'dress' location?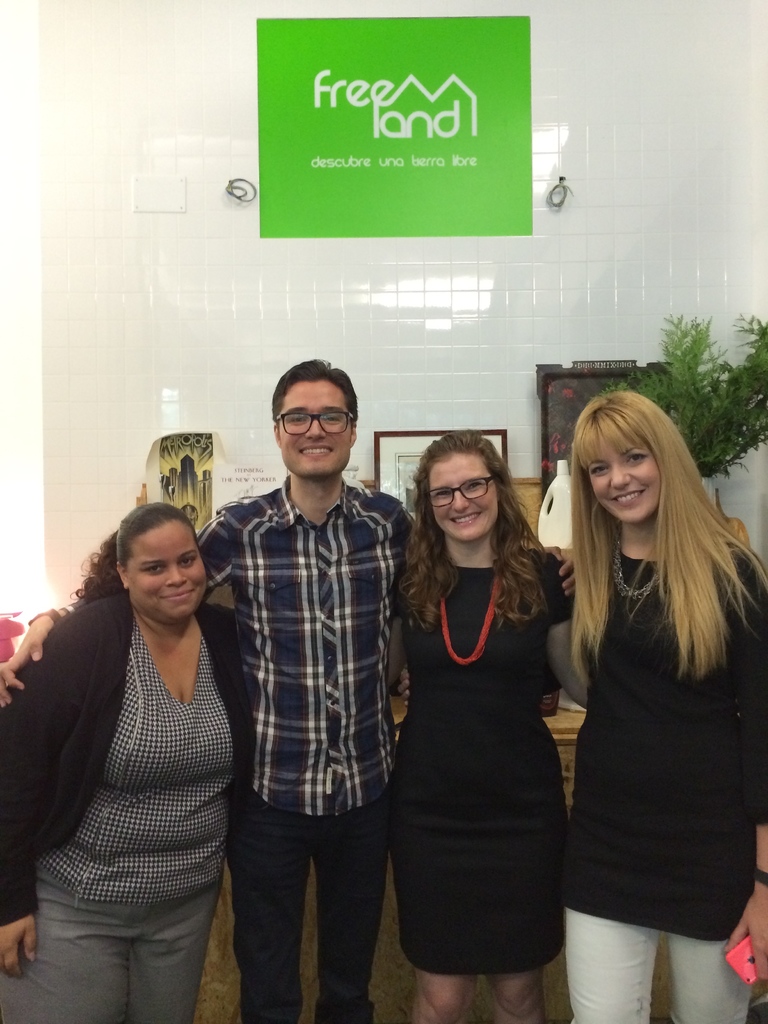
x1=386 y1=529 x2=575 y2=995
